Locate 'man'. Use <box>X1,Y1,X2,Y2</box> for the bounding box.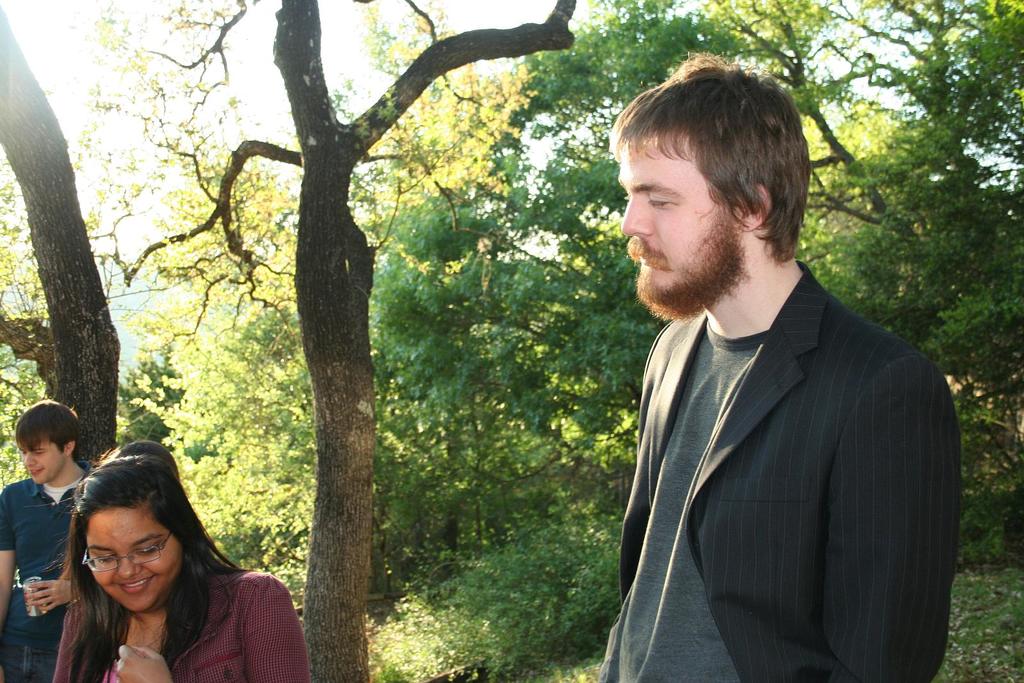
<box>549,68,961,672</box>.
